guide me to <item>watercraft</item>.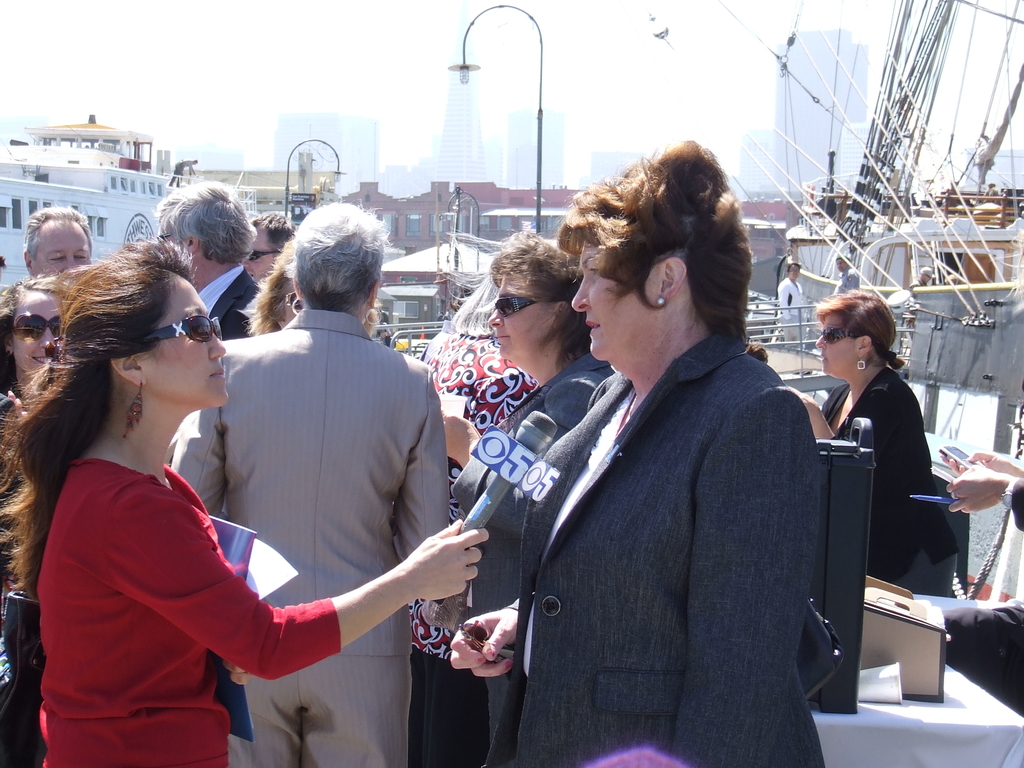
Guidance: (0,116,203,296).
